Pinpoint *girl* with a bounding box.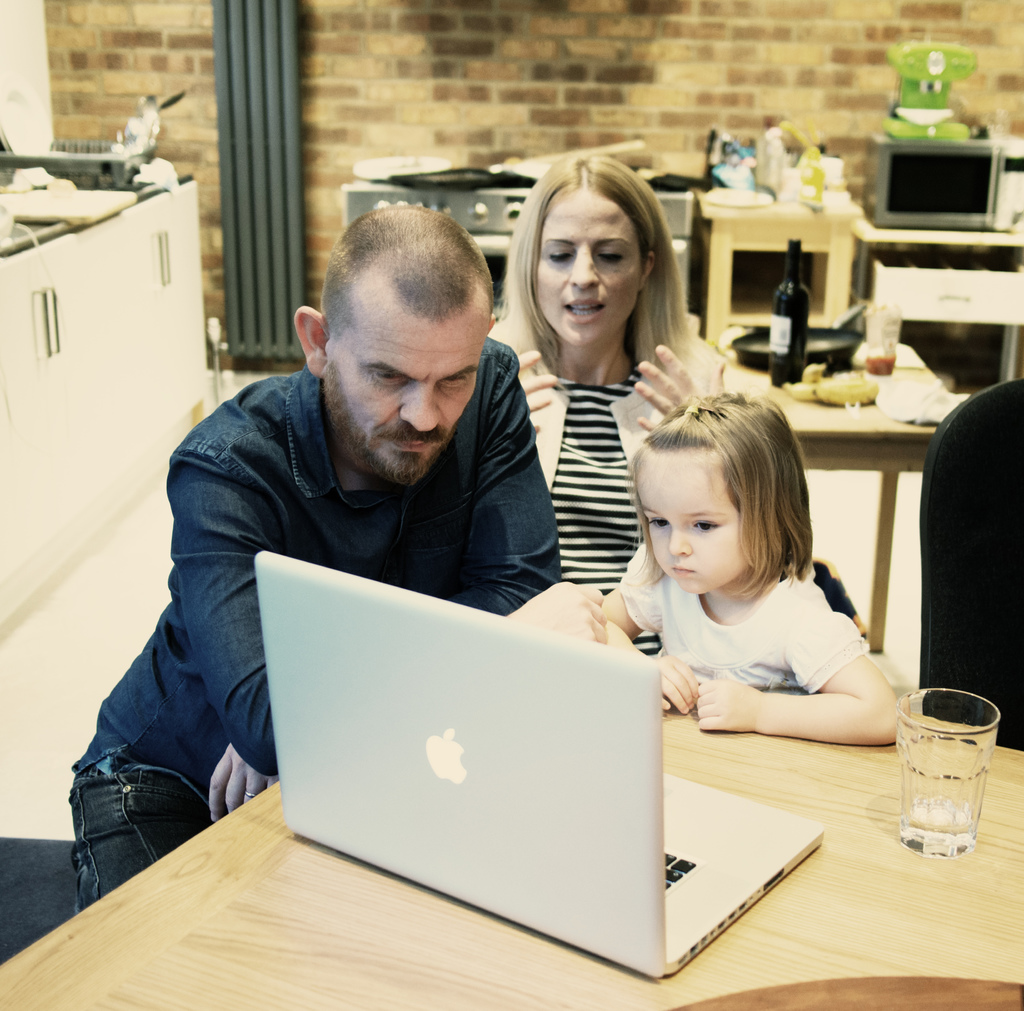
[599, 390, 893, 743].
